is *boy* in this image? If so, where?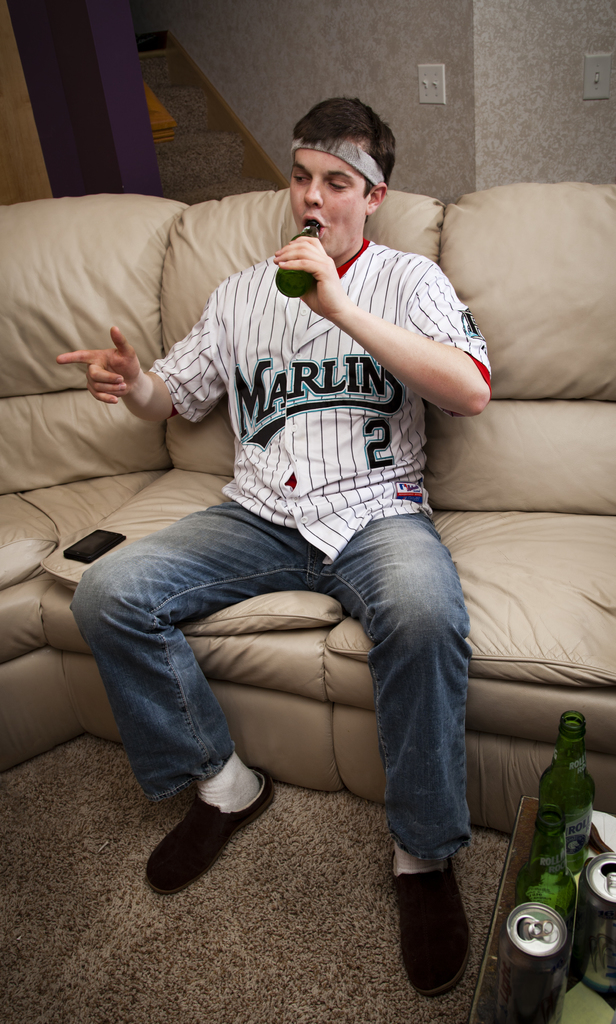
Yes, at (59, 94, 474, 998).
